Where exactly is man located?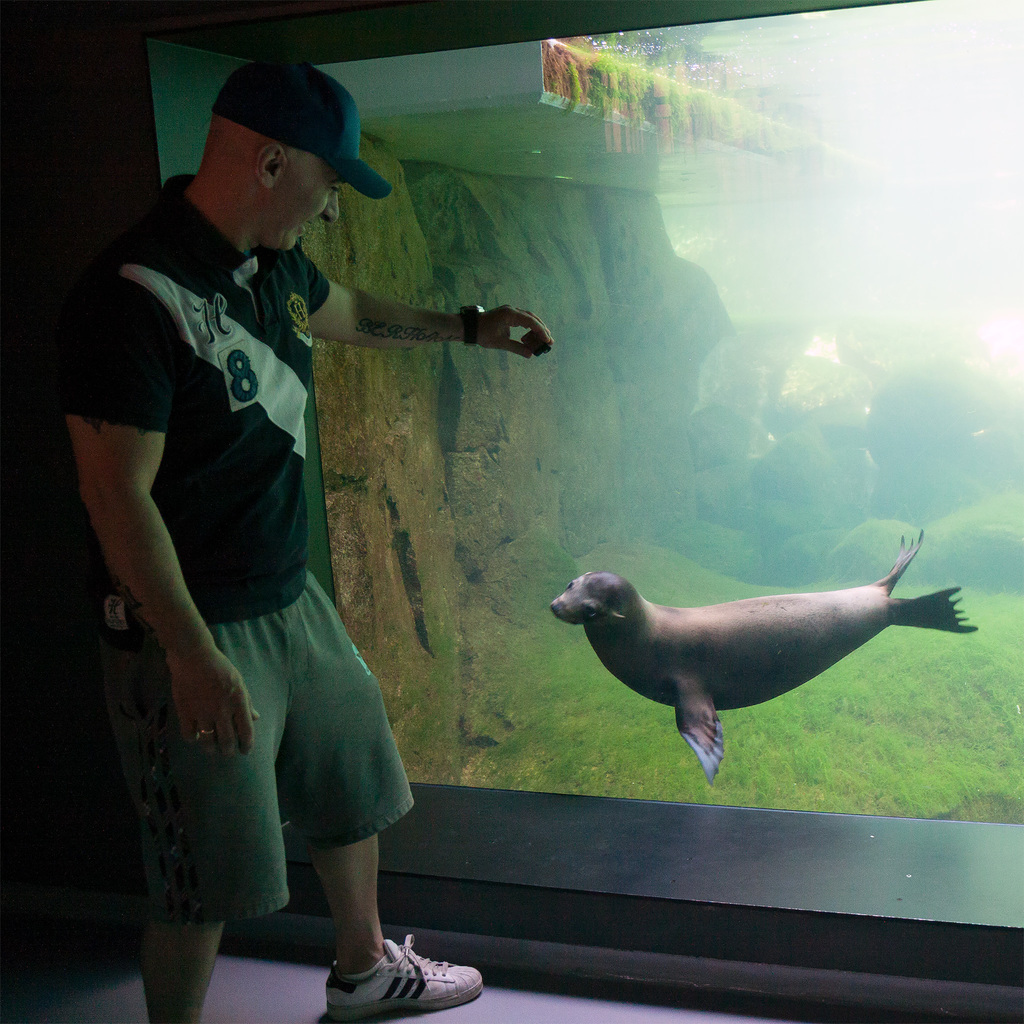
Its bounding box is <bbox>53, 56, 555, 1022</bbox>.
